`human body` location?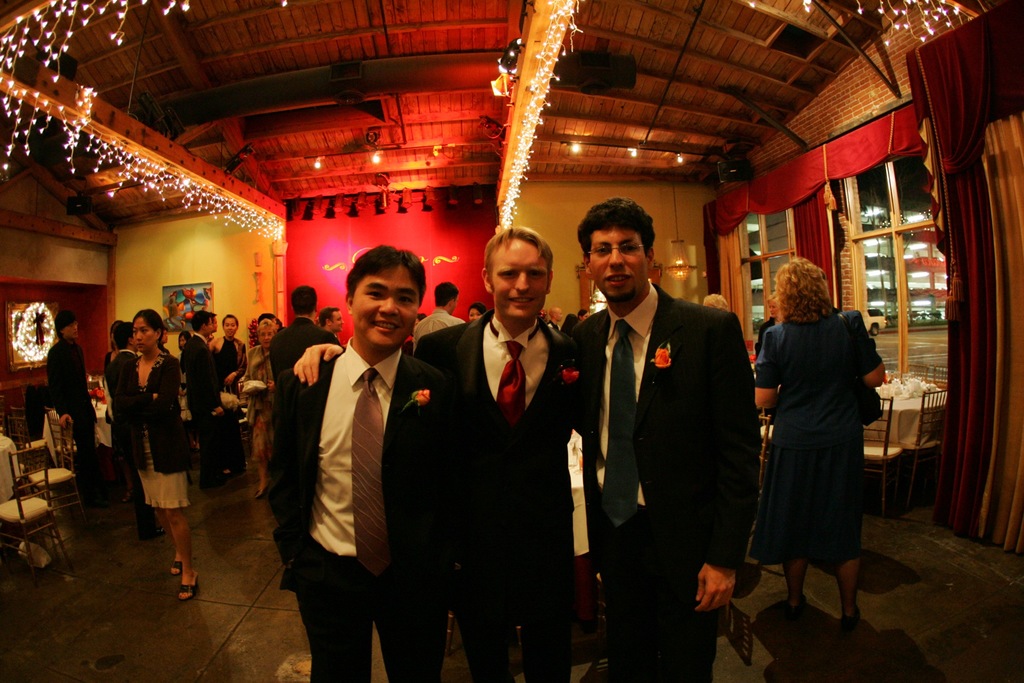
l=294, t=313, r=585, b=682
